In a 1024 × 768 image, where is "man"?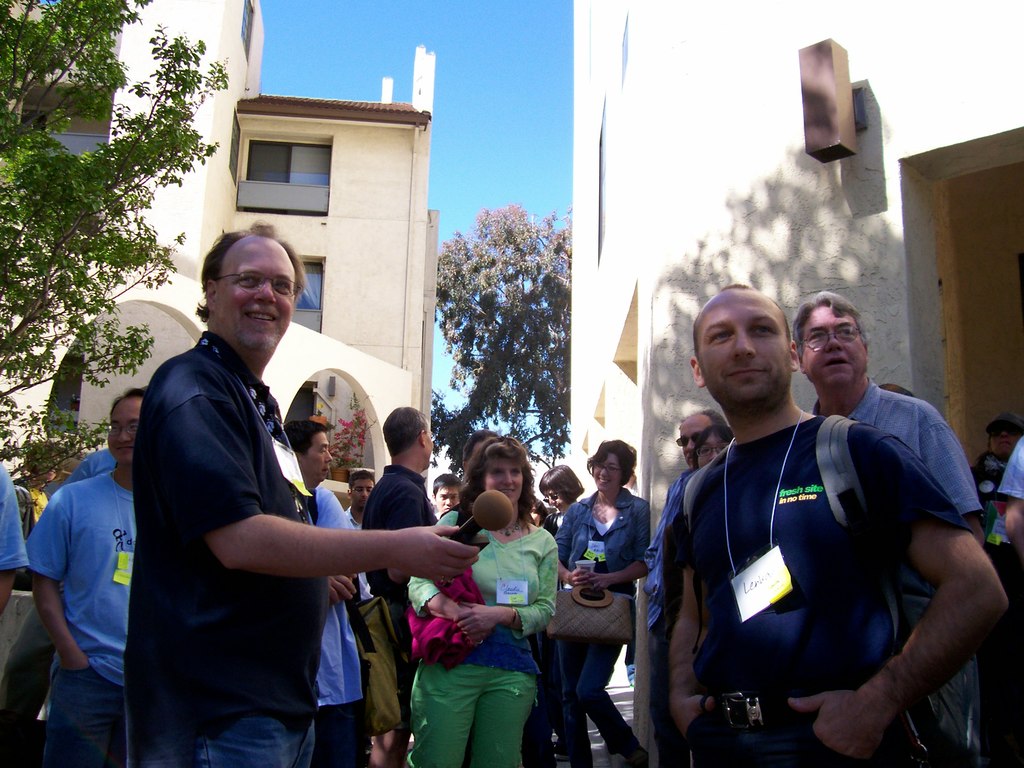
133, 225, 477, 767.
